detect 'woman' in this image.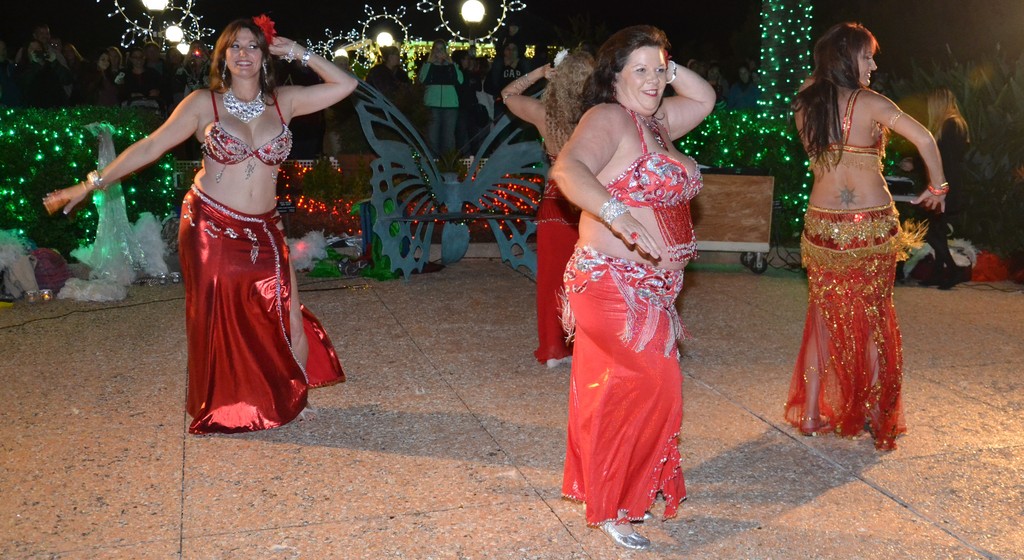
Detection: [125, 46, 164, 101].
